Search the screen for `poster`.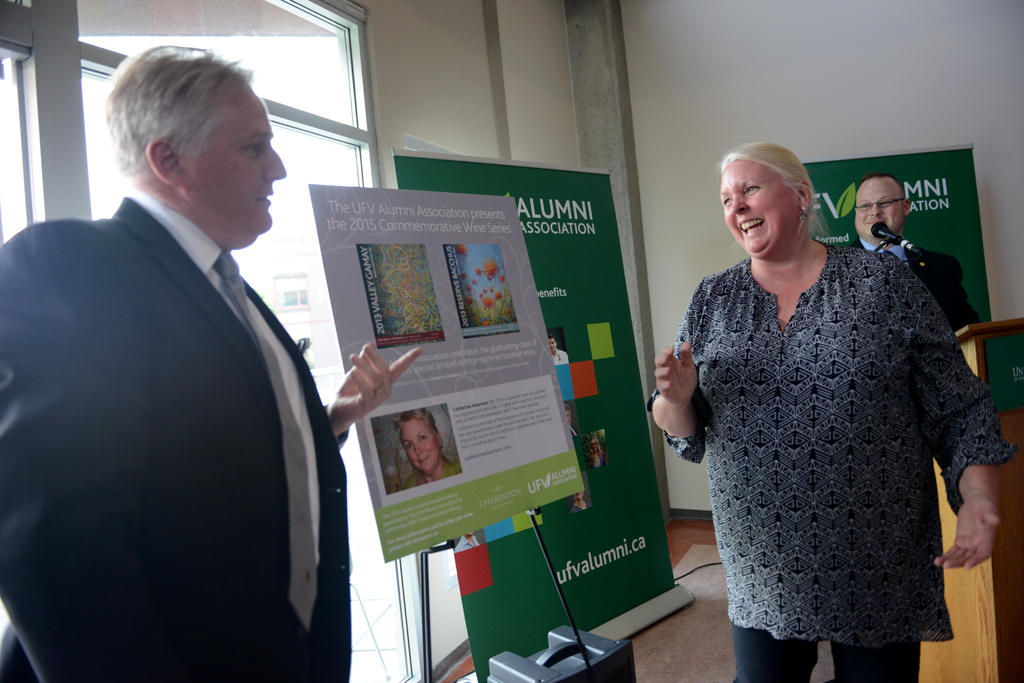
Found at box=[803, 143, 993, 323].
